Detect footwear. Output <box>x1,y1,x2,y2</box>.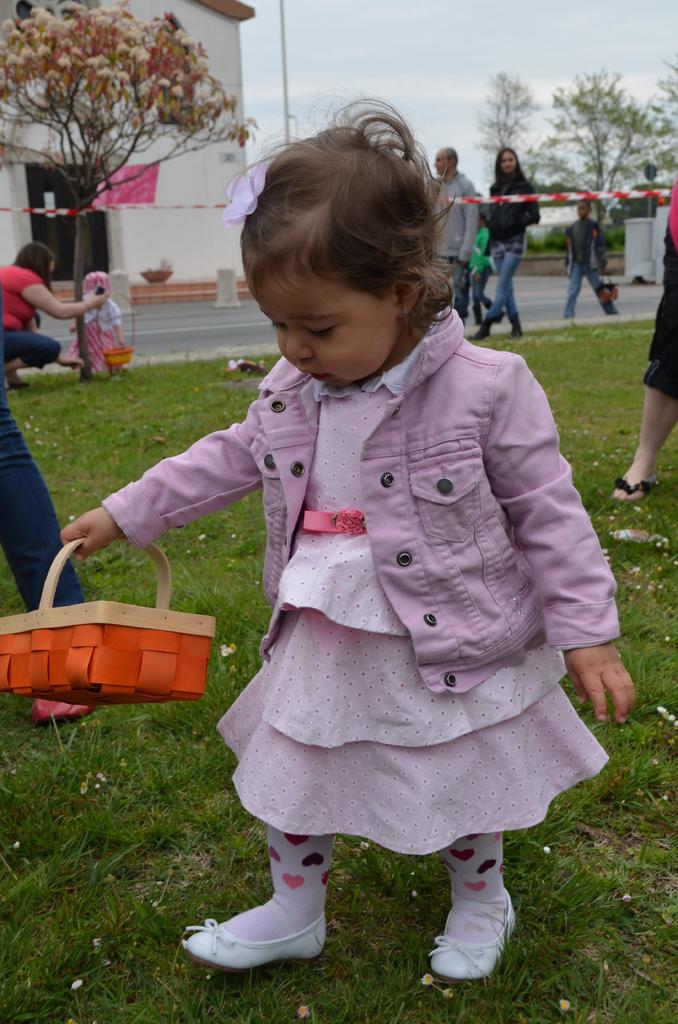
<box>471,304,484,323</box>.
